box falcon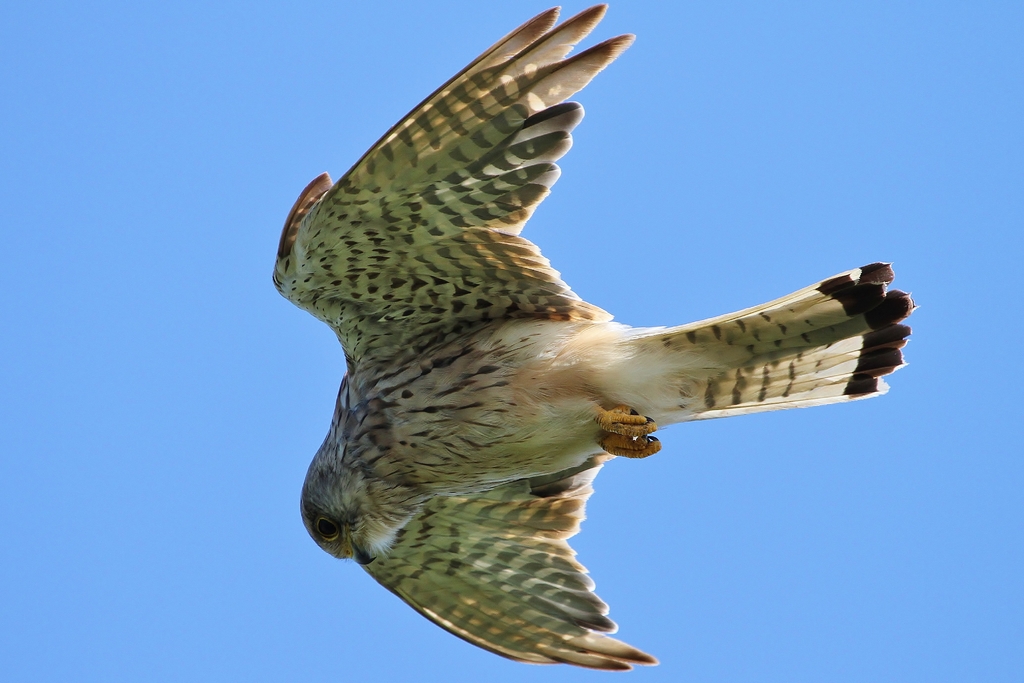
(left=272, top=5, right=915, bottom=670)
